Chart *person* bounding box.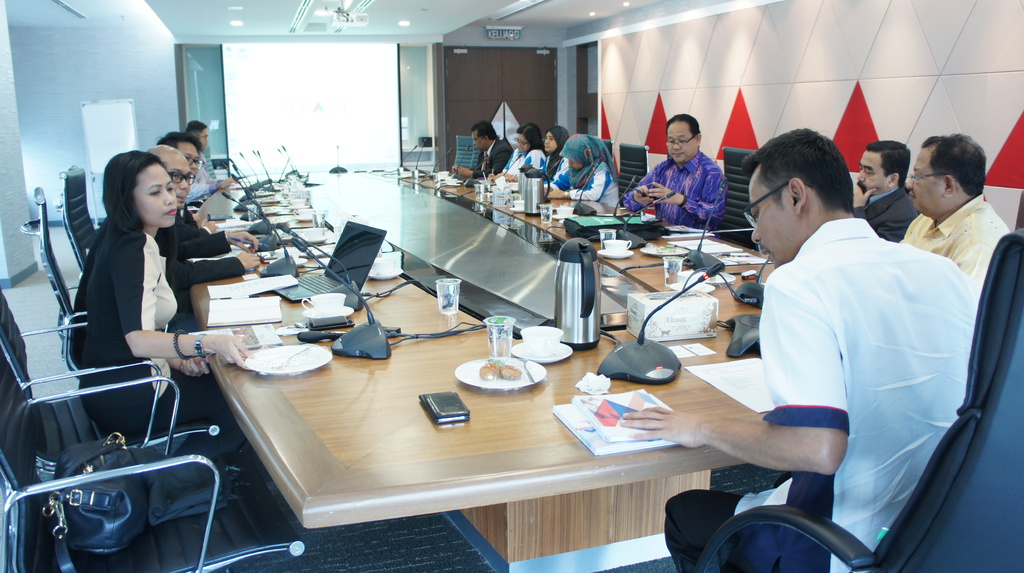
Charted: bbox=[156, 118, 261, 239].
